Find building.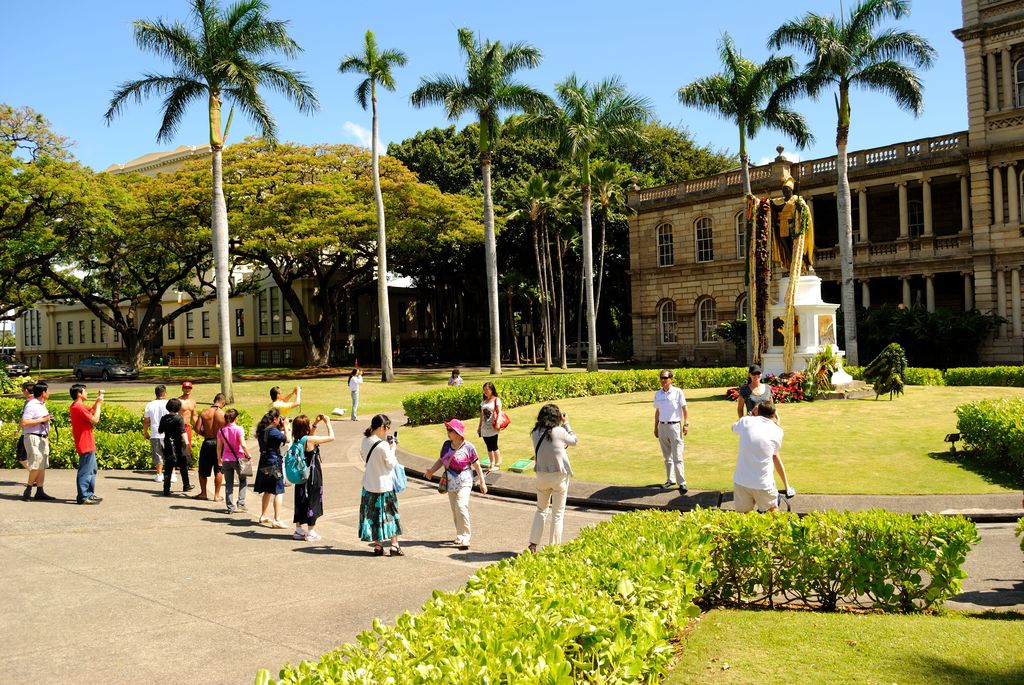
622/0/1023/376.
